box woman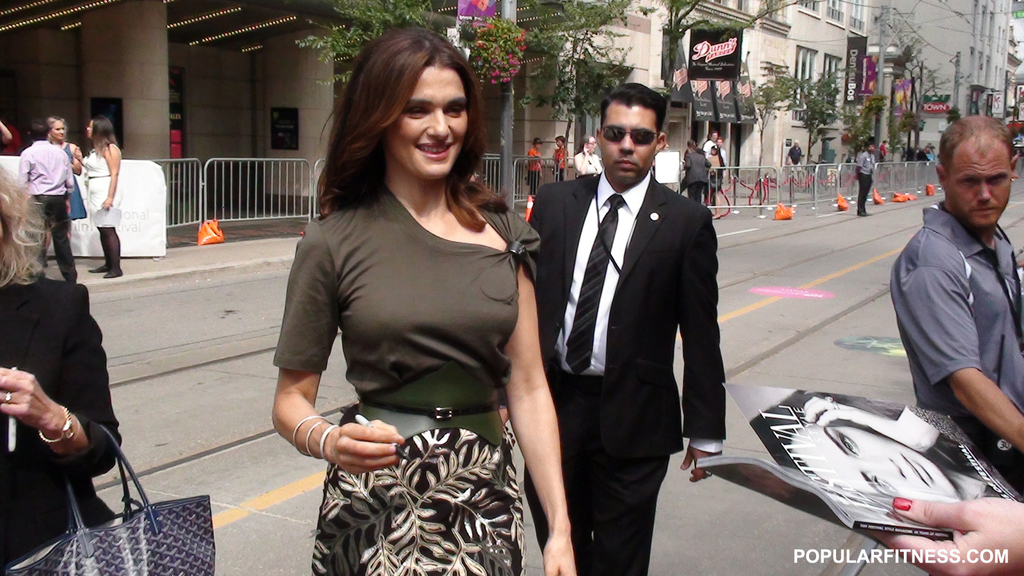
<region>0, 167, 127, 575</region>
